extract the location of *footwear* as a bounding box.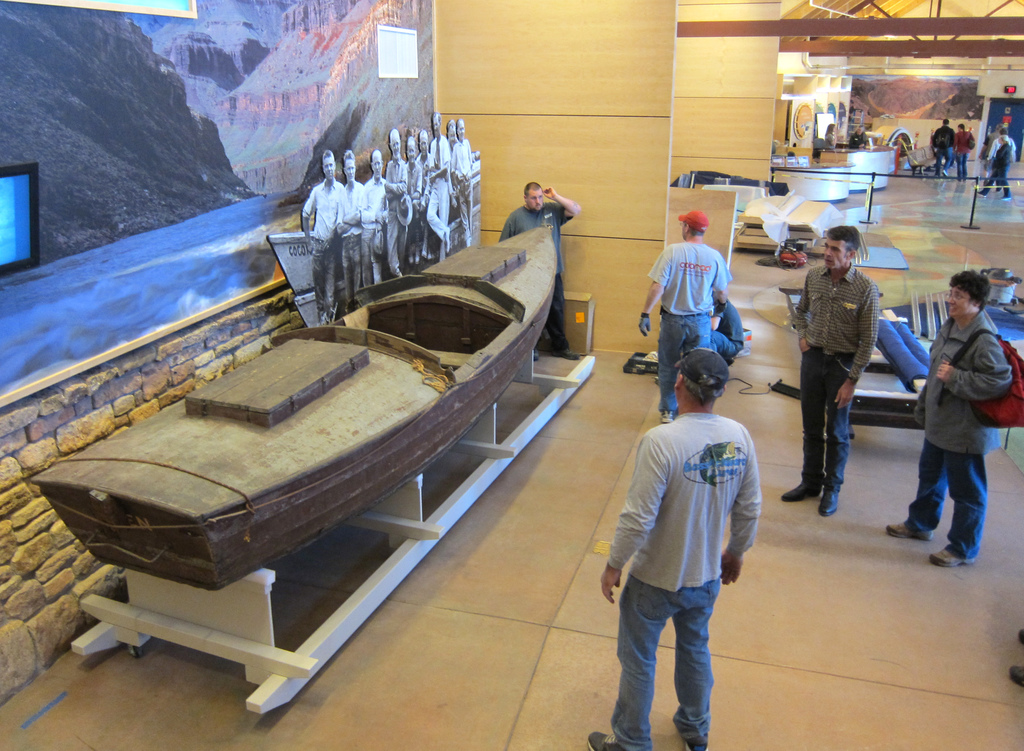
bbox=(533, 348, 538, 361).
